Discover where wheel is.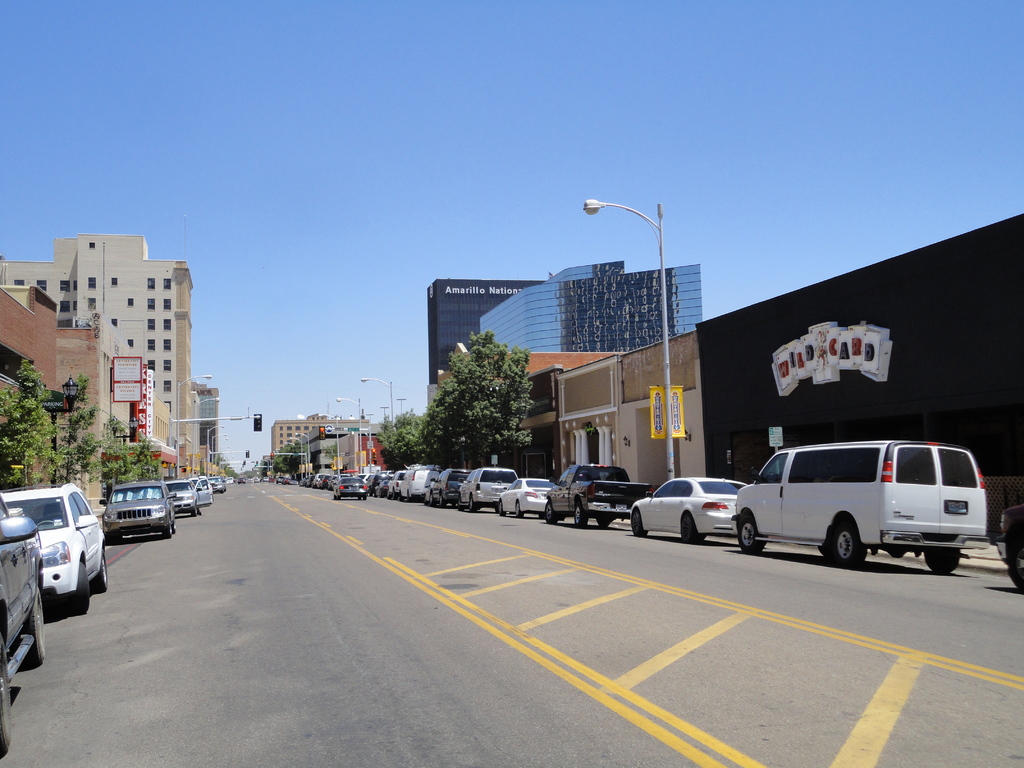
Discovered at (630,506,646,537).
